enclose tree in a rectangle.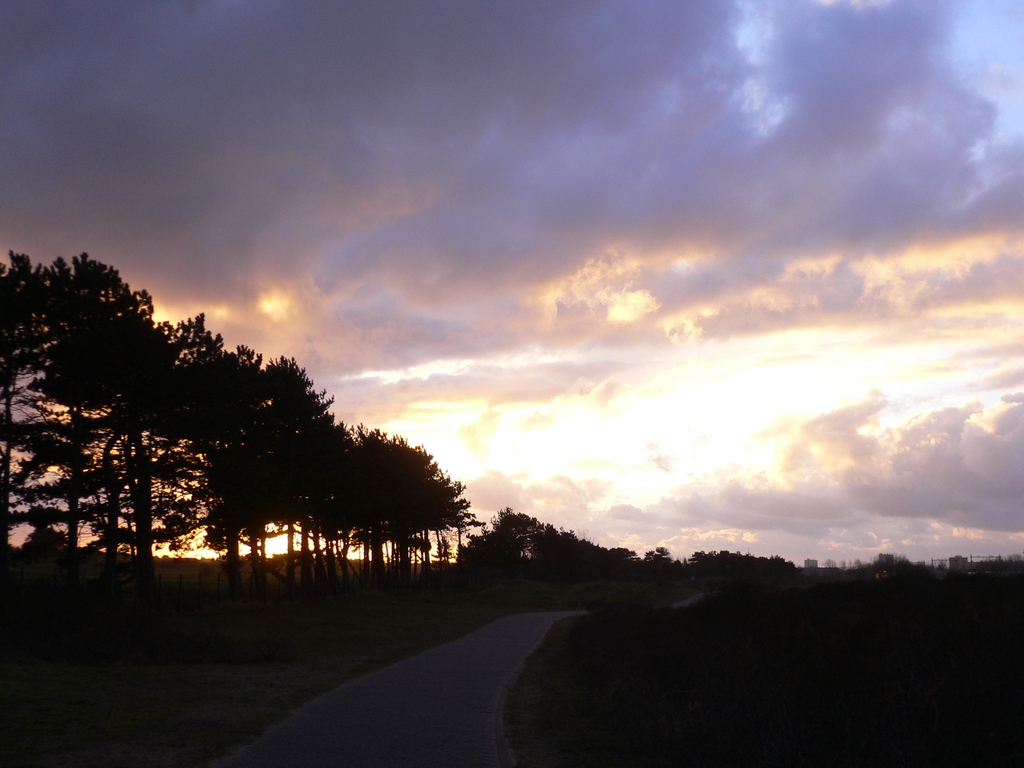
(141, 342, 320, 611).
